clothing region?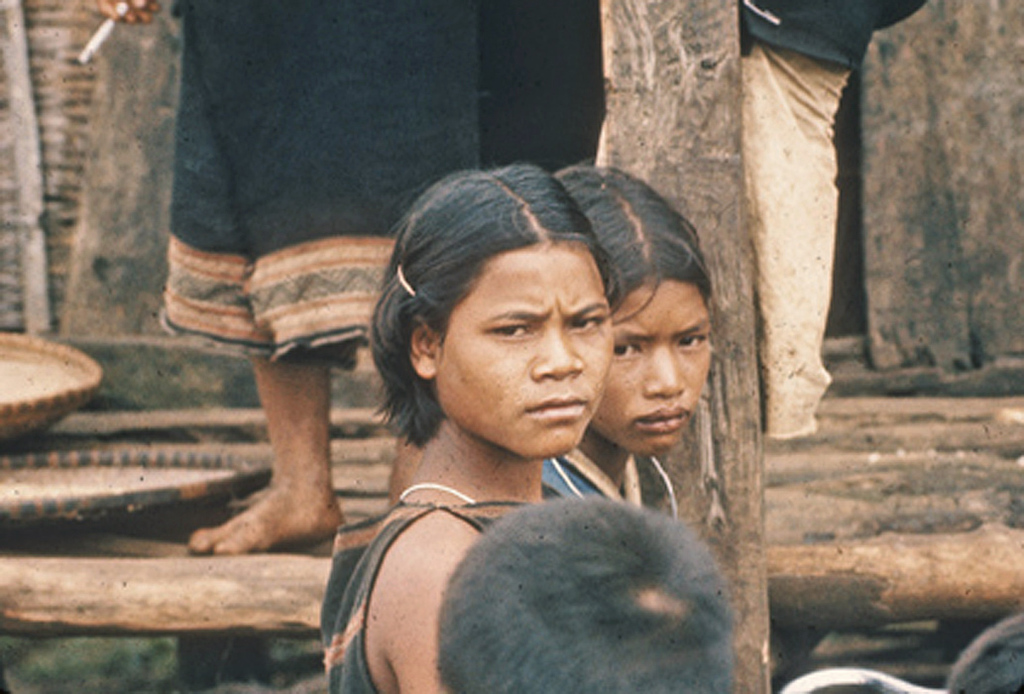
[144,0,633,326]
